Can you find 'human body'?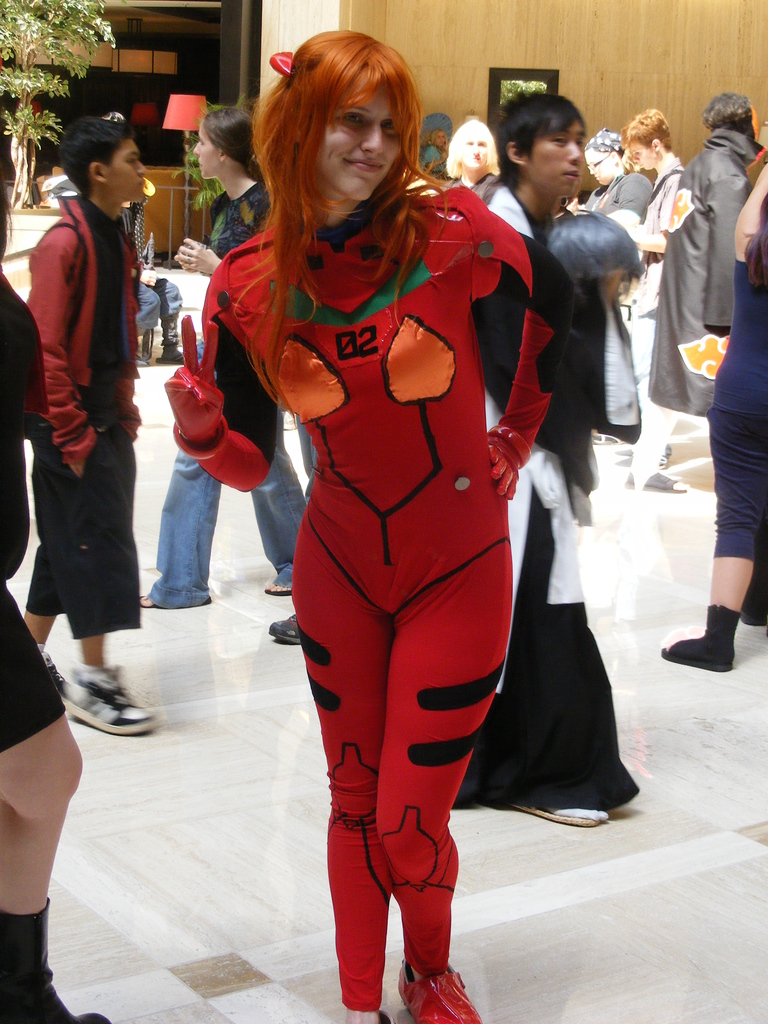
Yes, bounding box: pyautogui.locateOnScreen(664, 159, 767, 680).
